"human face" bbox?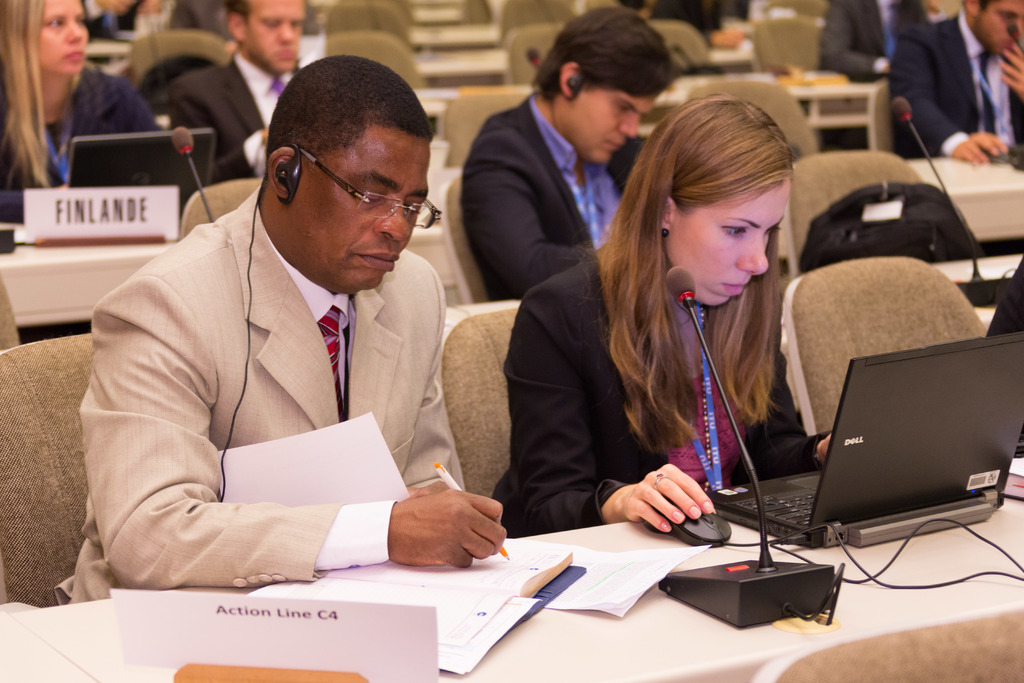
region(669, 181, 785, 306)
